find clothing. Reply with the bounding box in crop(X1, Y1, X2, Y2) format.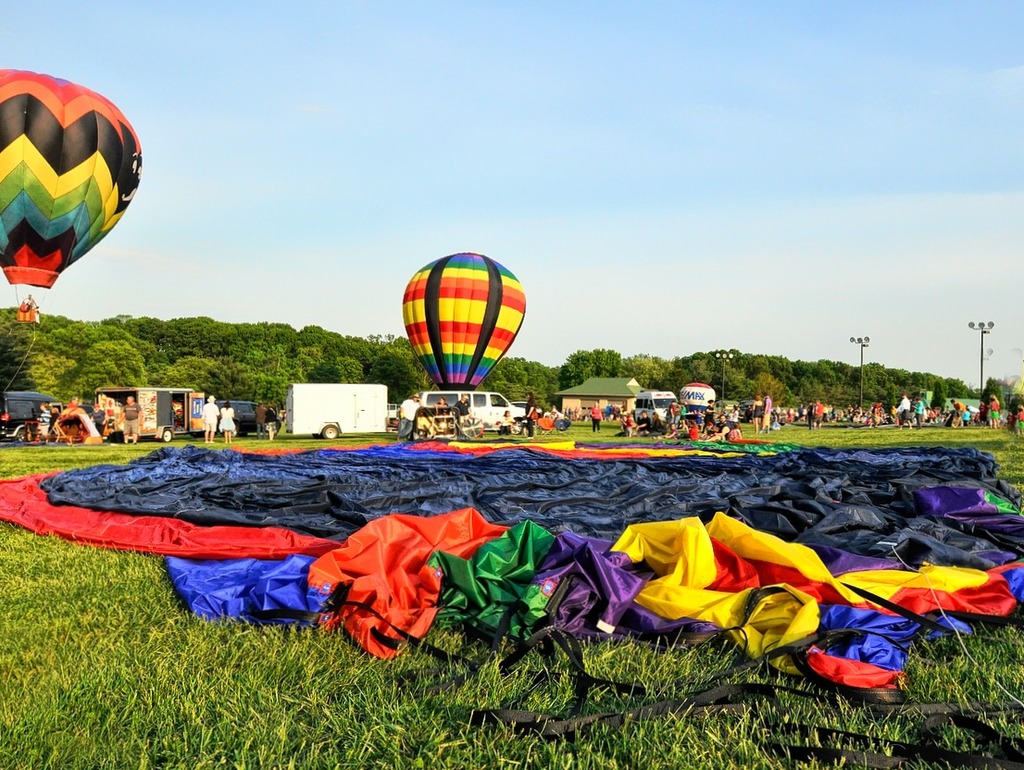
crop(93, 409, 106, 441).
